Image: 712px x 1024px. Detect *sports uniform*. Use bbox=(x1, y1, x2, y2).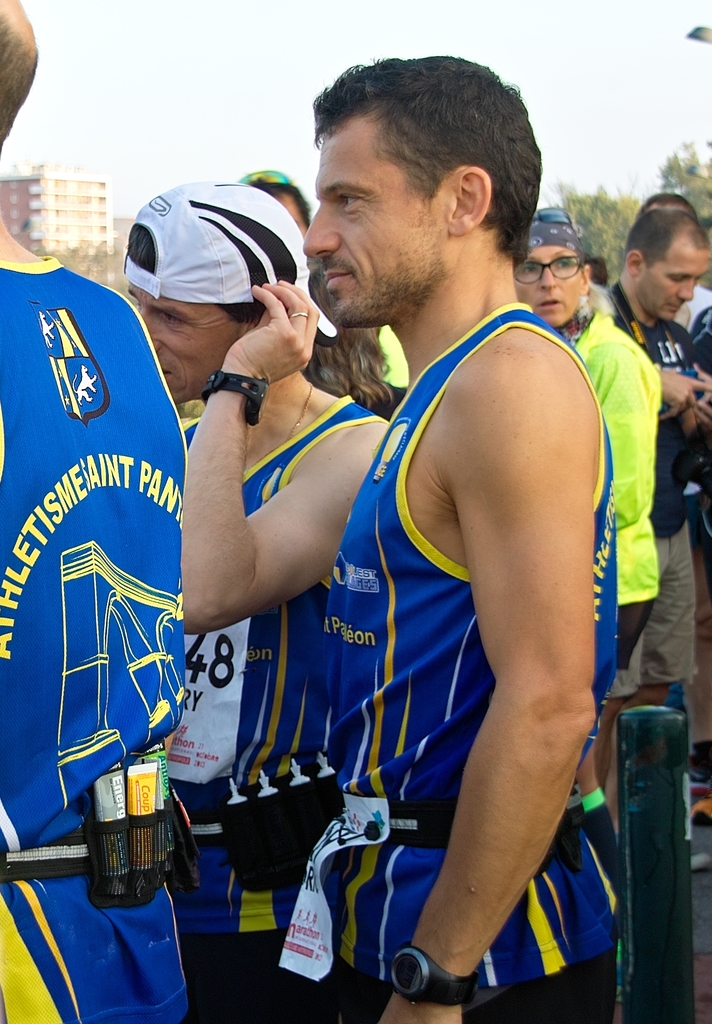
bbox=(305, 305, 643, 1023).
